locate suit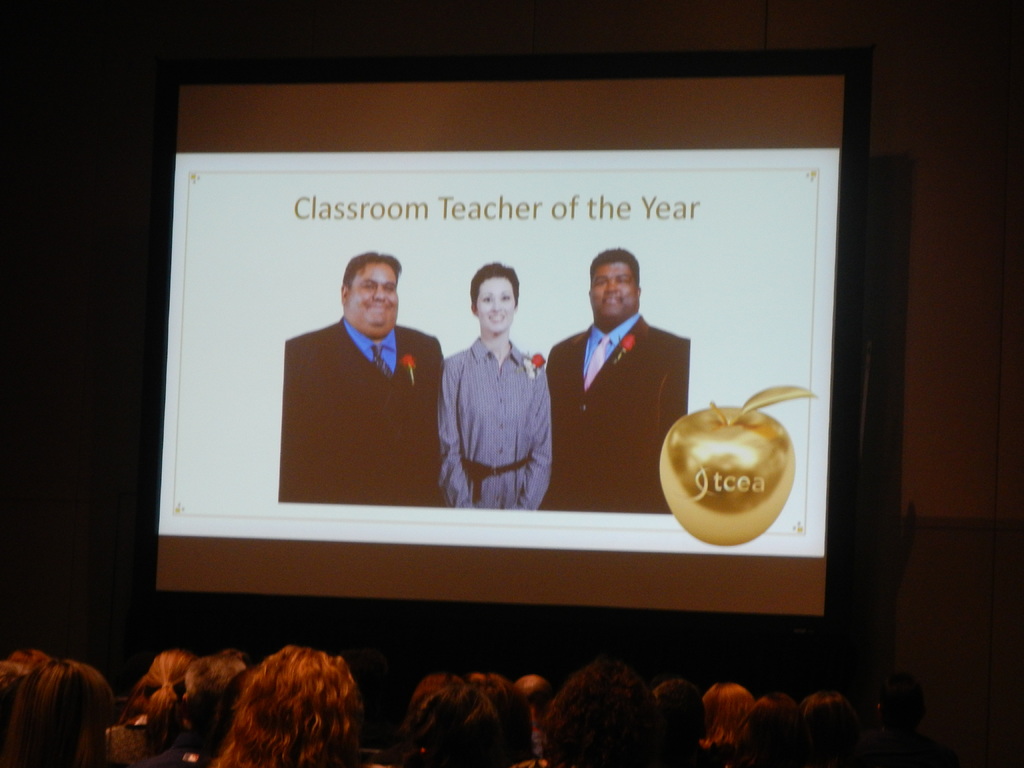
left=545, top=315, right=689, bottom=516
